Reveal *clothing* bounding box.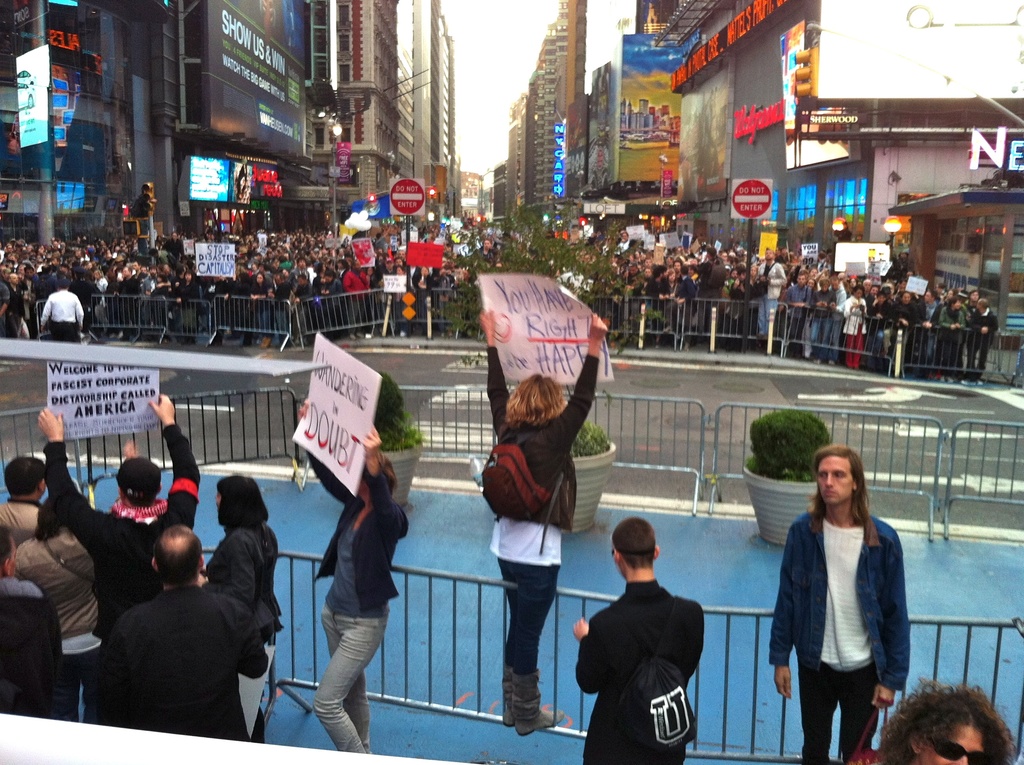
Revealed: [964,302,1001,378].
